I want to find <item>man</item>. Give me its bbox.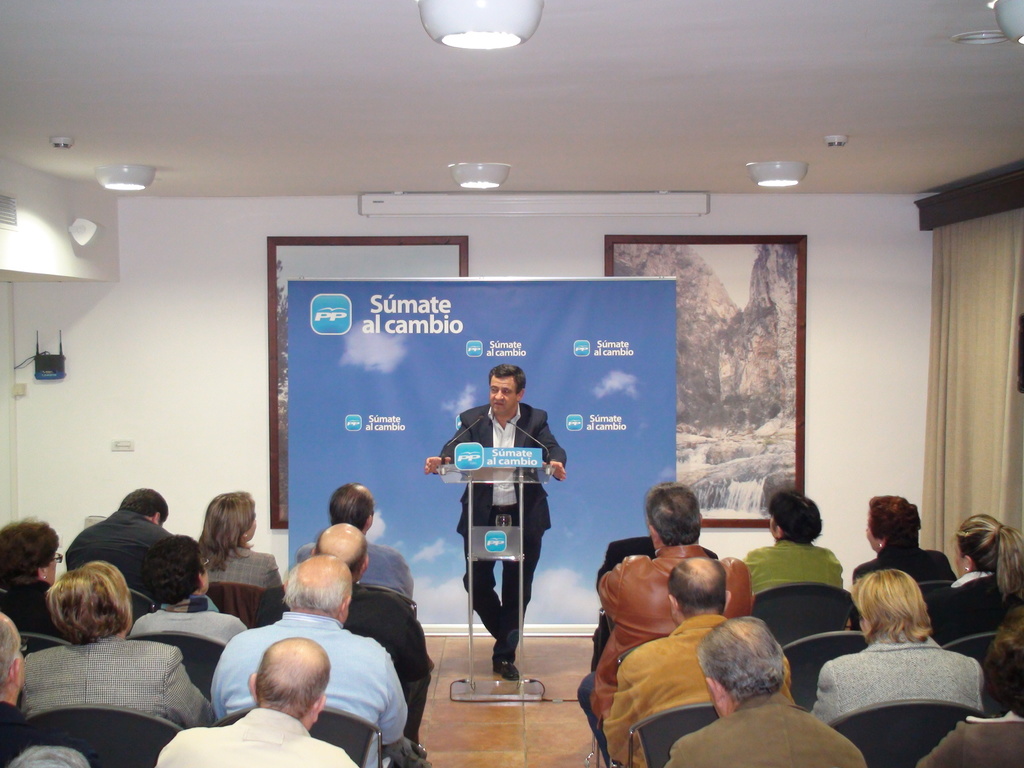
x1=210, y1=553, x2=410, y2=767.
